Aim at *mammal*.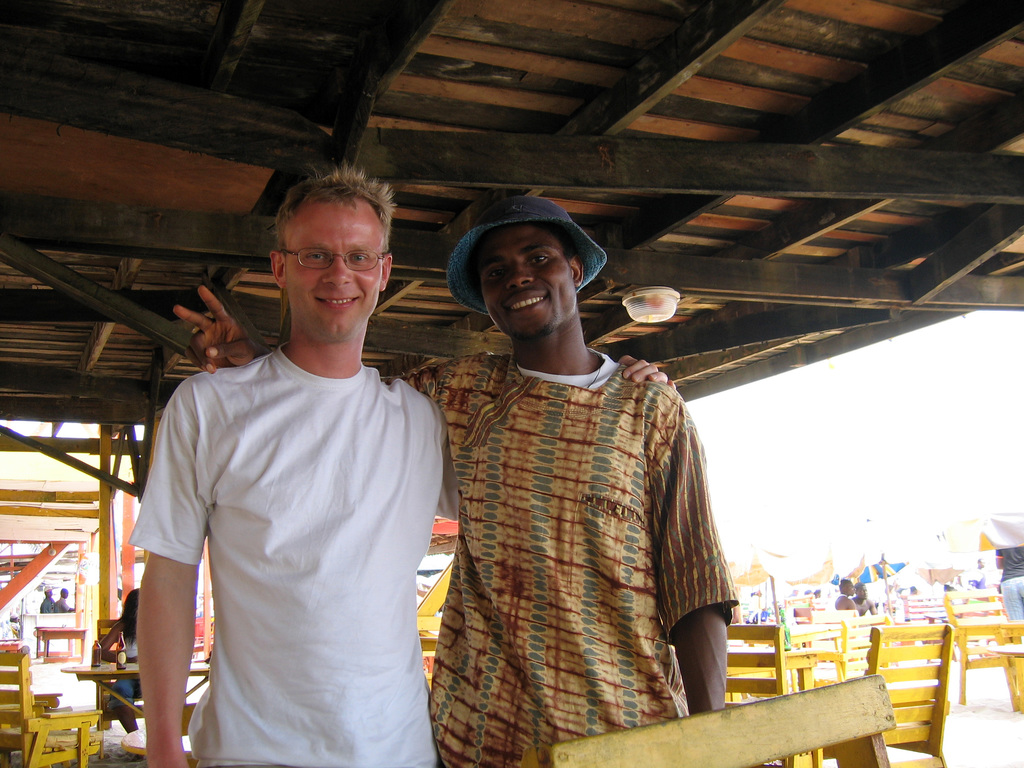
Aimed at <box>829,577,856,610</box>.
